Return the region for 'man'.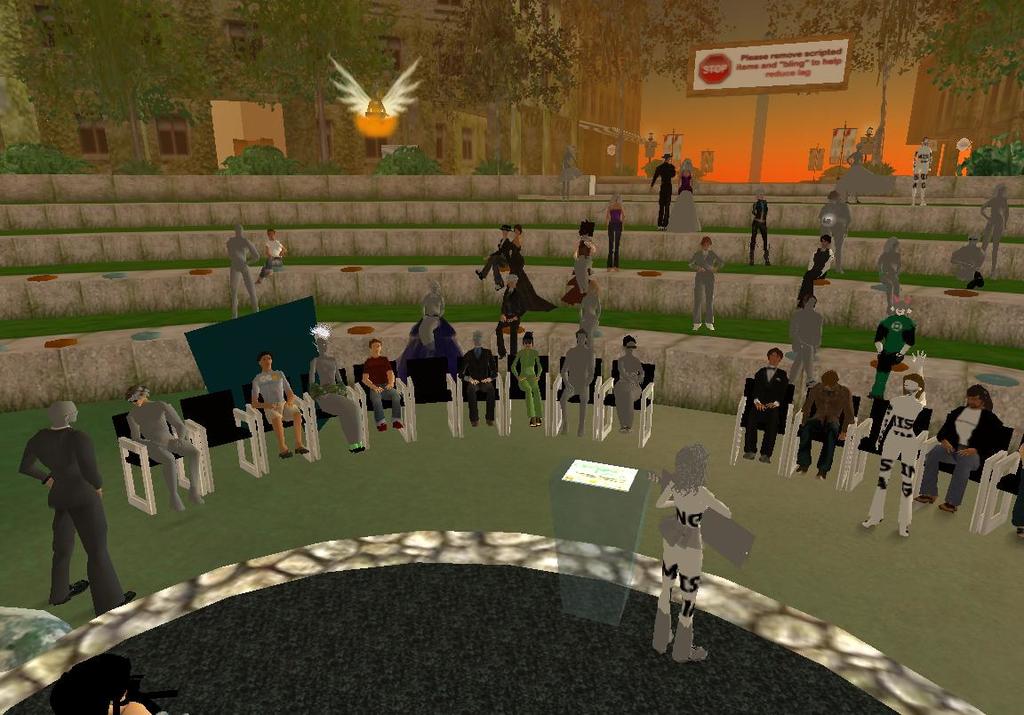
798 234 850 309.
